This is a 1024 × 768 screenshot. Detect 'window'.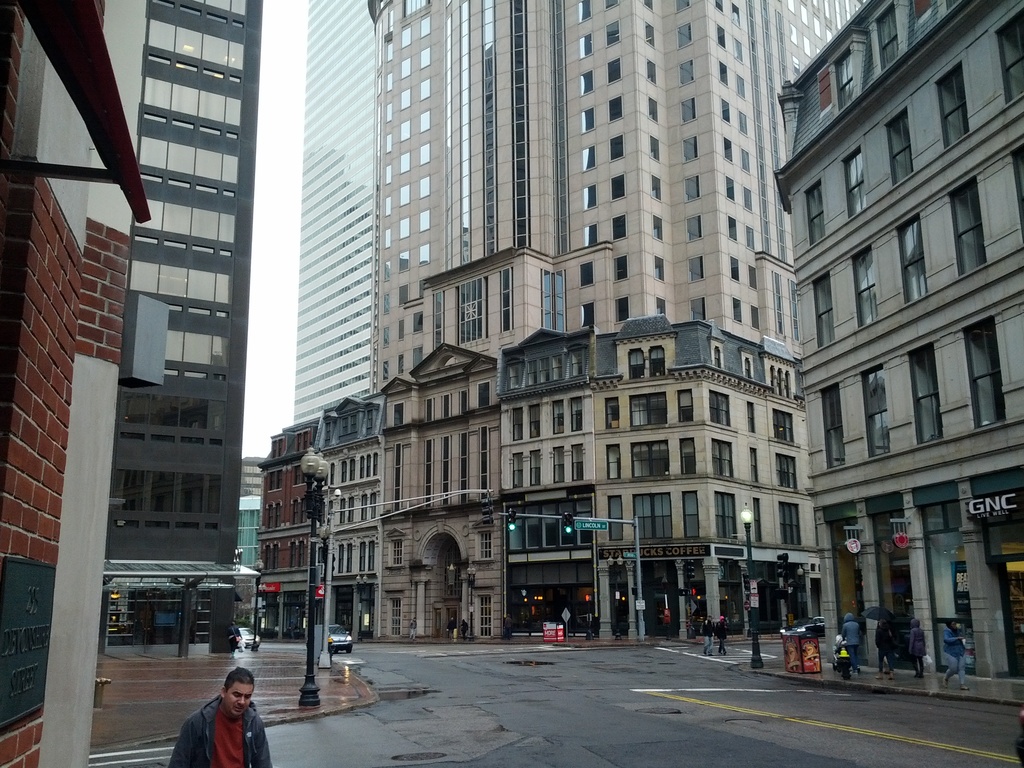
left=952, top=174, right=985, bottom=271.
